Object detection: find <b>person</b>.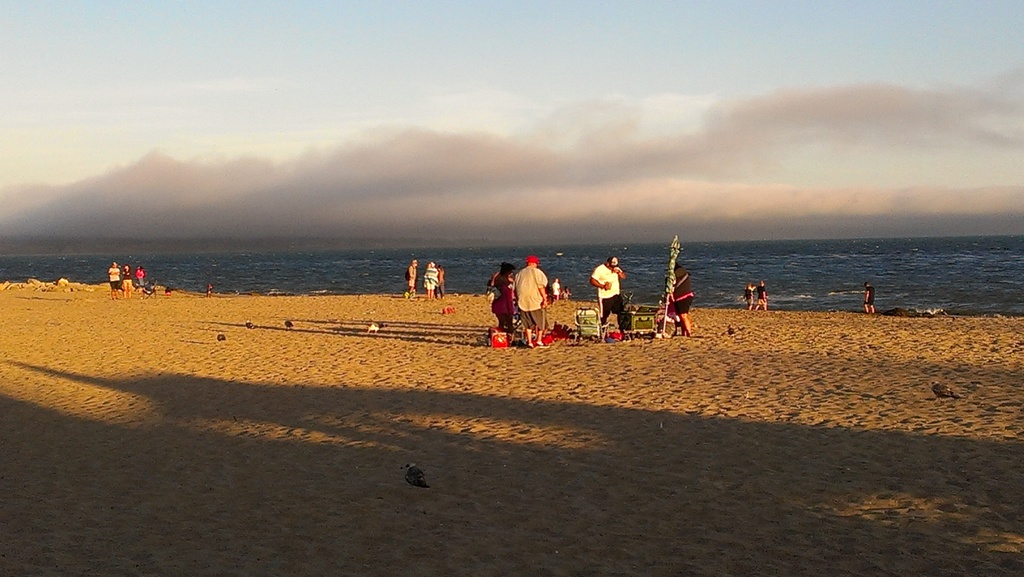
{"x1": 150, "y1": 282, "x2": 161, "y2": 299}.
